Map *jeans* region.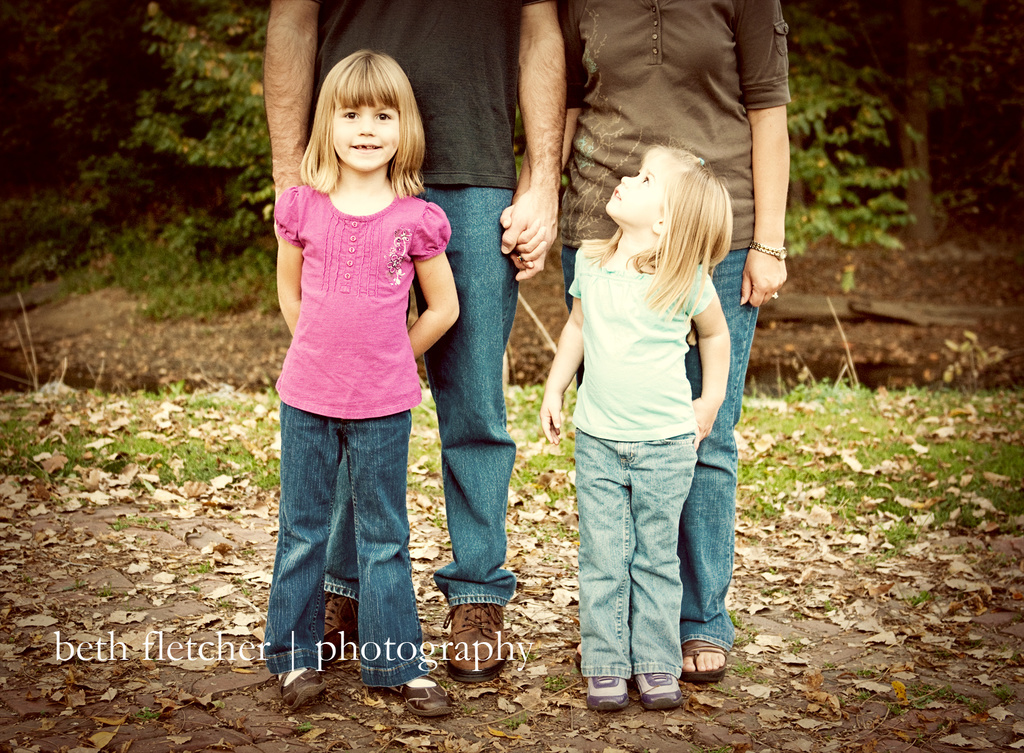
Mapped to bbox=[271, 393, 430, 698].
